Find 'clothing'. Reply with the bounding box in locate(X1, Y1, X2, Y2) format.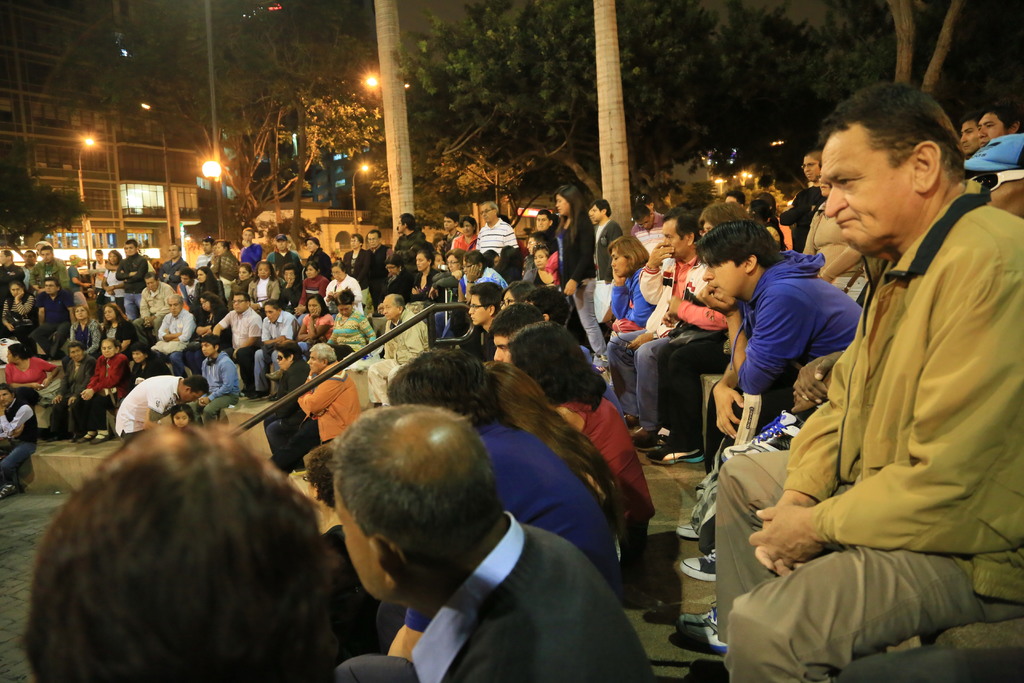
locate(402, 273, 436, 305).
